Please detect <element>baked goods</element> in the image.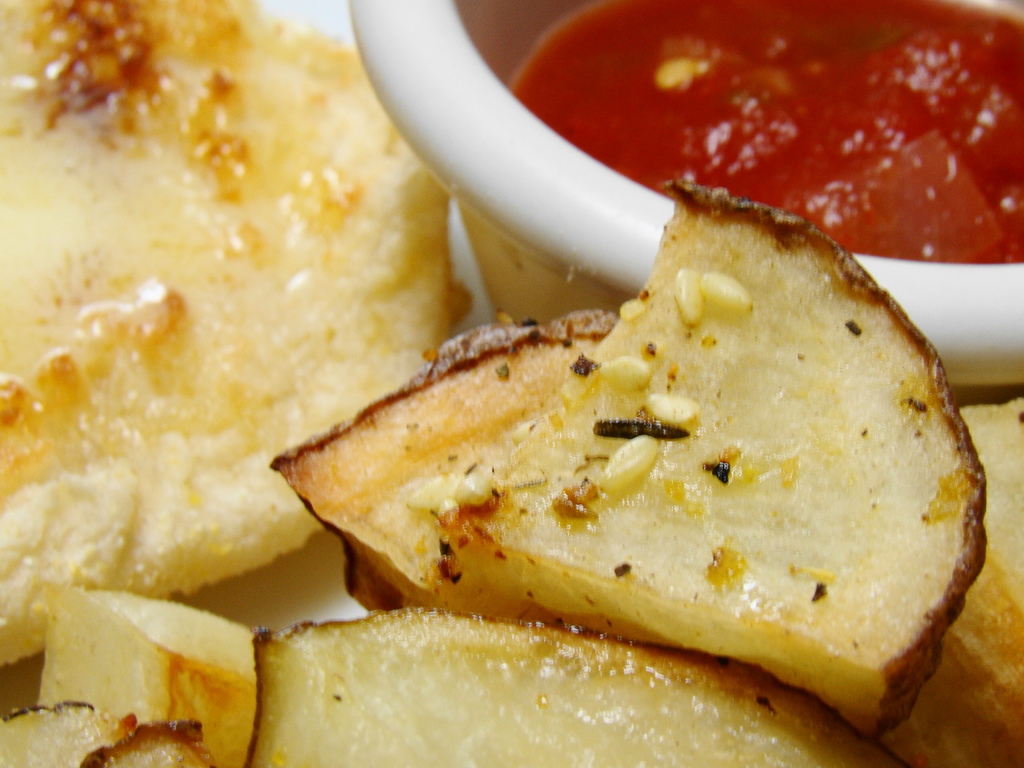
locate(257, 314, 608, 605).
